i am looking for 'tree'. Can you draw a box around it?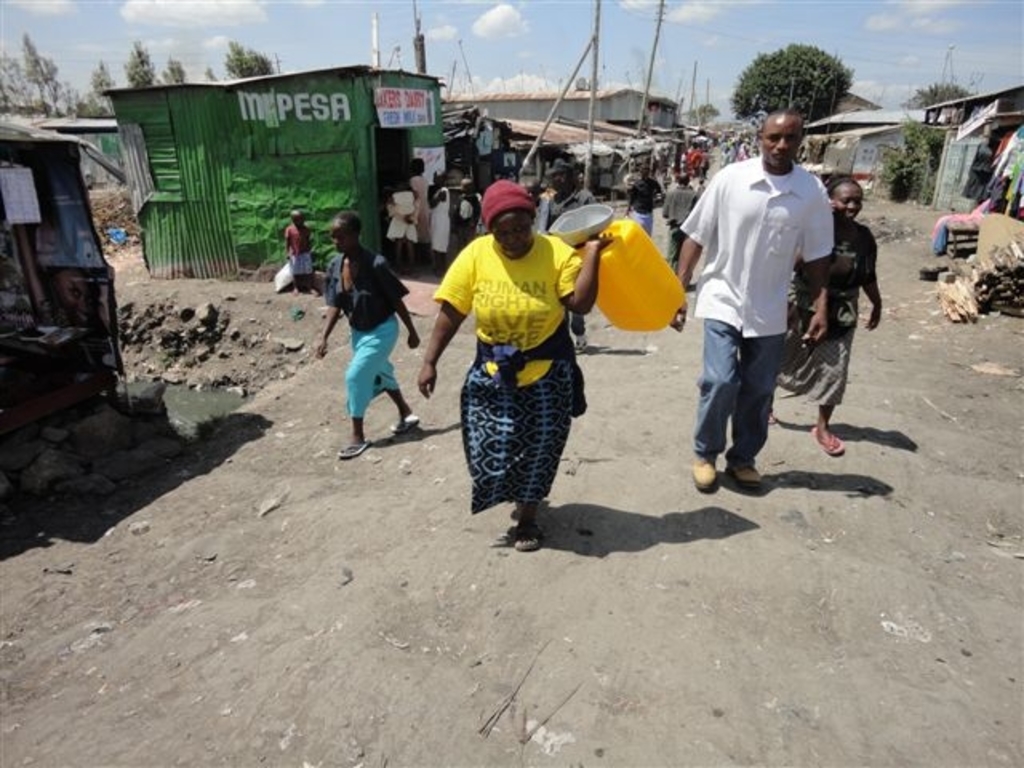
Sure, the bounding box is select_region(202, 66, 216, 82).
